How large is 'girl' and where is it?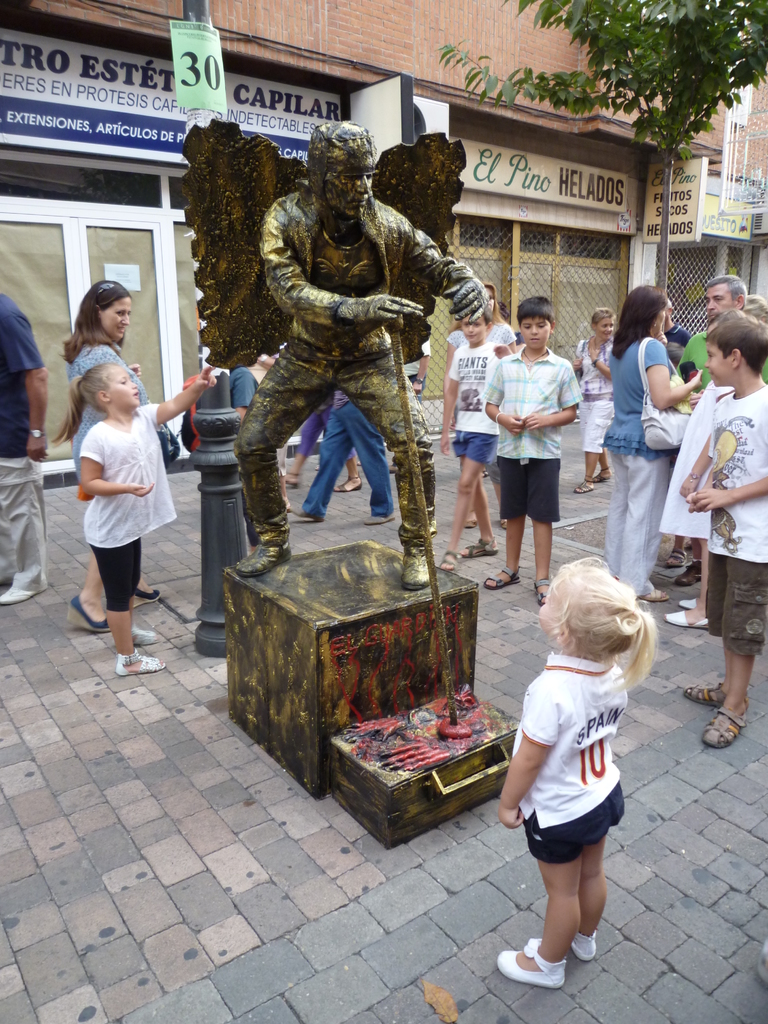
Bounding box: Rect(52, 358, 221, 677).
